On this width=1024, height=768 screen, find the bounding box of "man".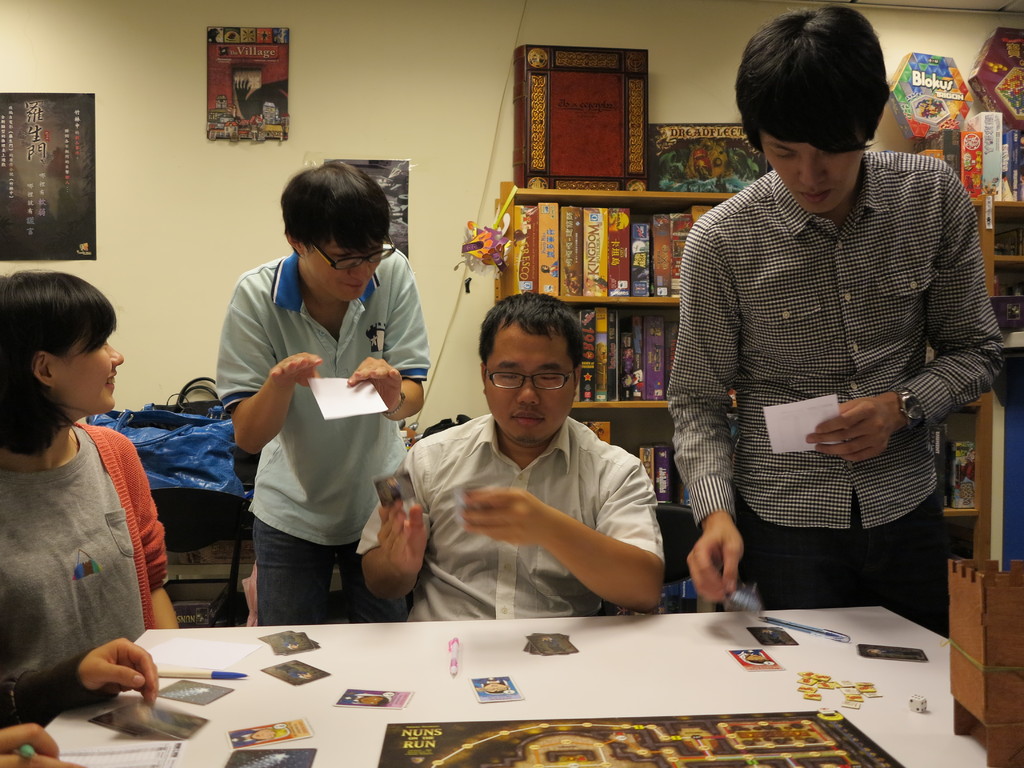
Bounding box: 361, 284, 662, 618.
